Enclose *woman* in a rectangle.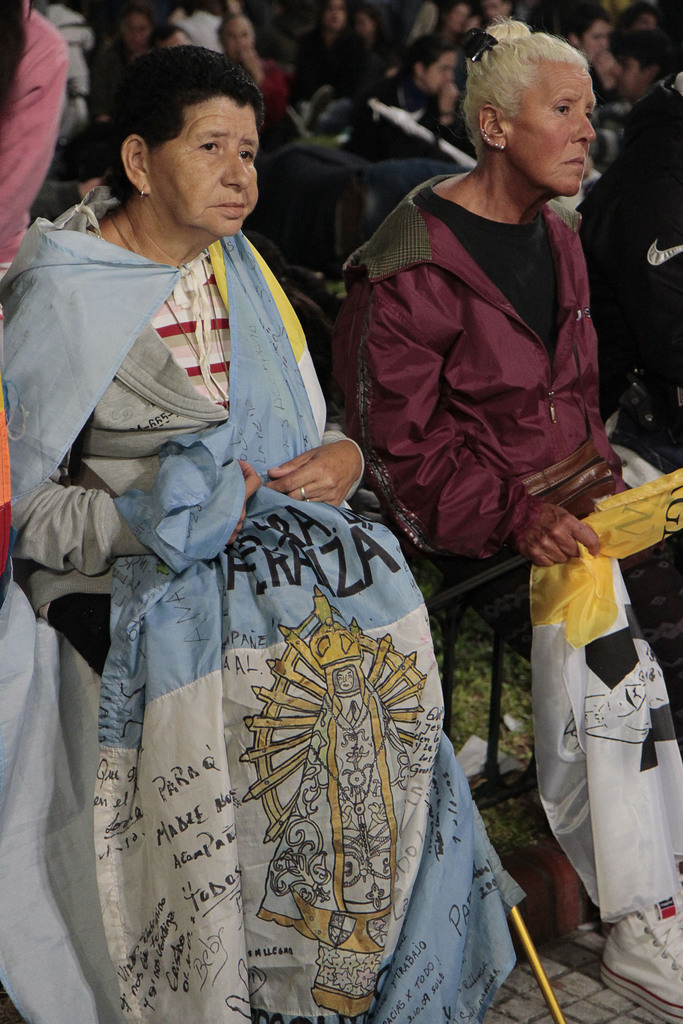
detection(0, 49, 531, 1023).
